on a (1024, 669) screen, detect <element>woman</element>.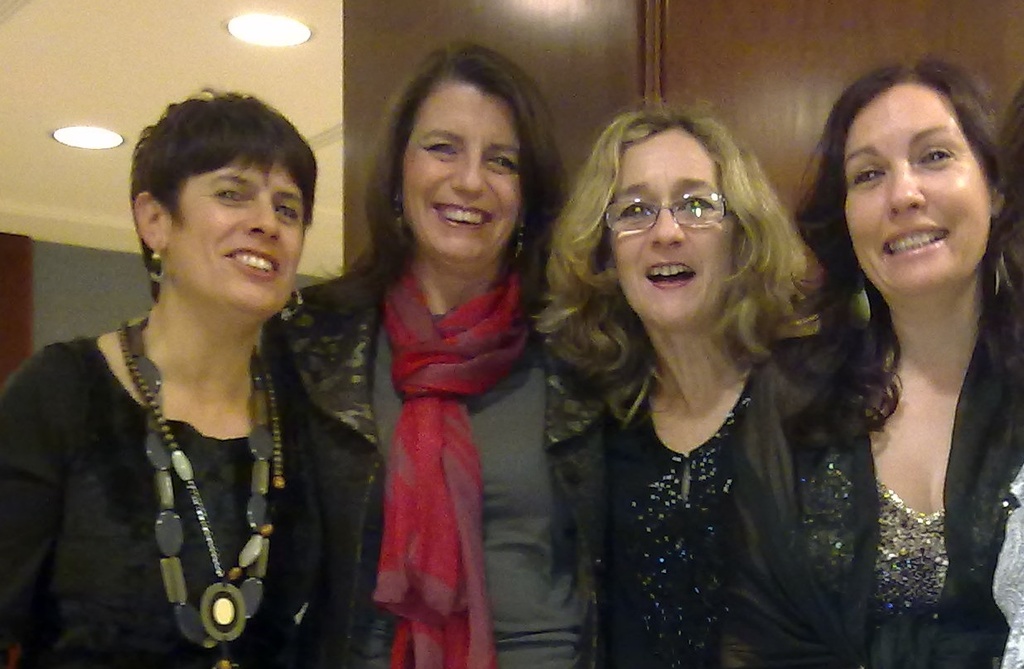
924 84 1023 668.
